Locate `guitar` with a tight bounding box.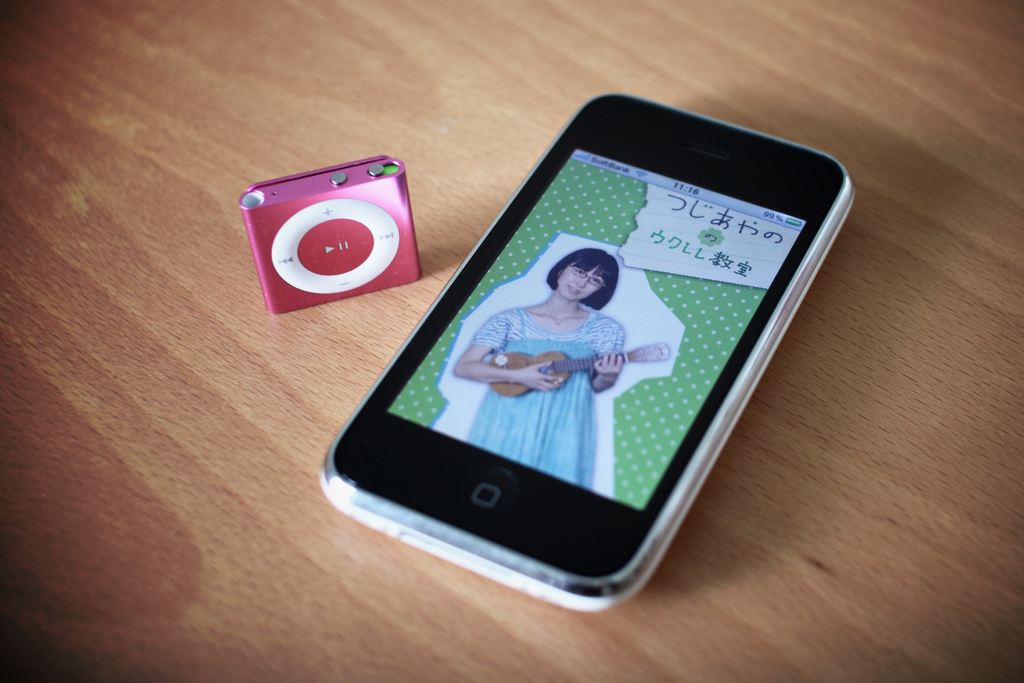
x1=494 y1=344 x2=666 y2=397.
